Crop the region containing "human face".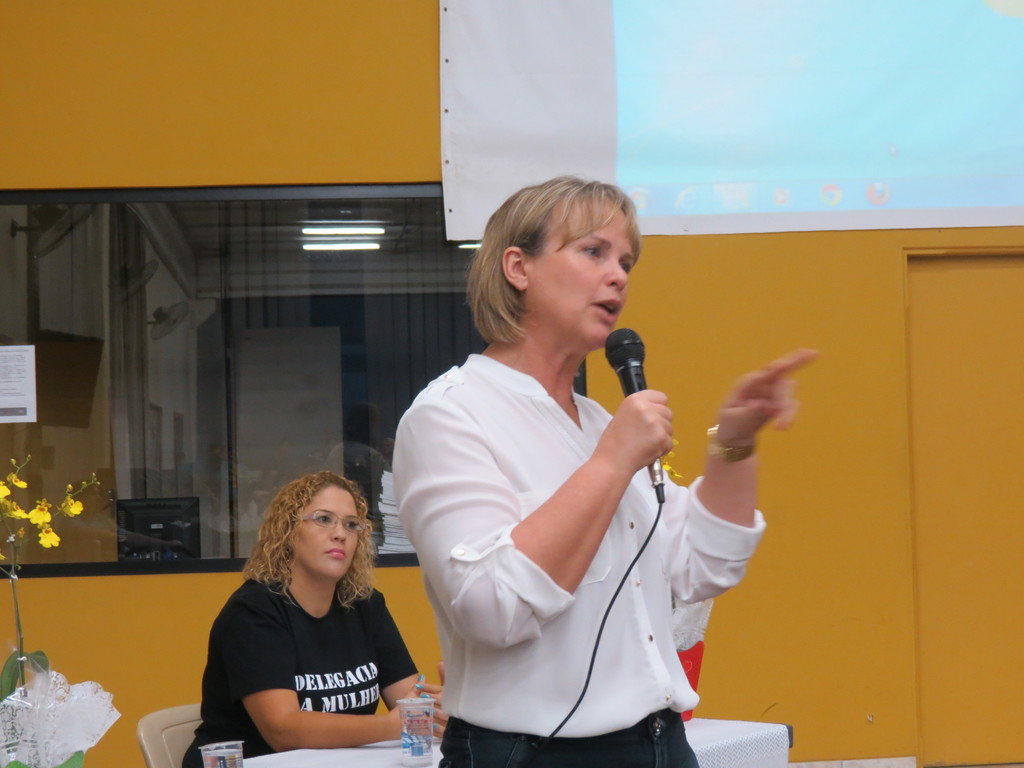
Crop region: <bbox>292, 488, 364, 581</bbox>.
